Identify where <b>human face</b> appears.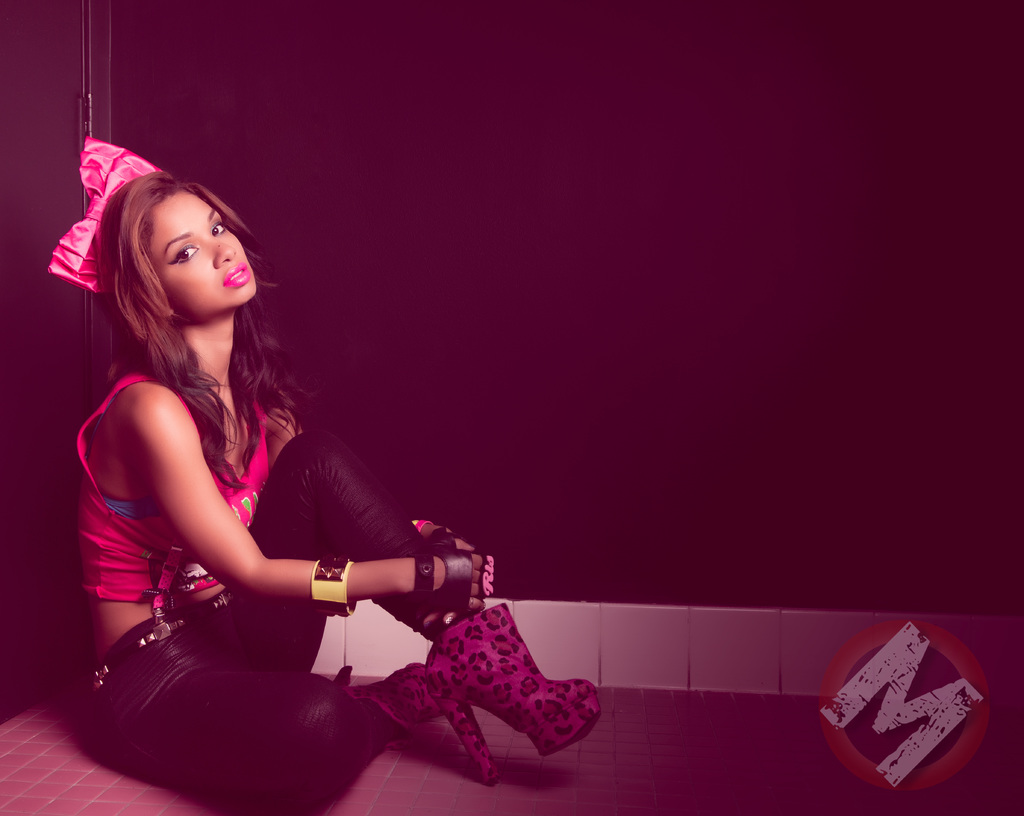
Appears at 150:193:259:321.
